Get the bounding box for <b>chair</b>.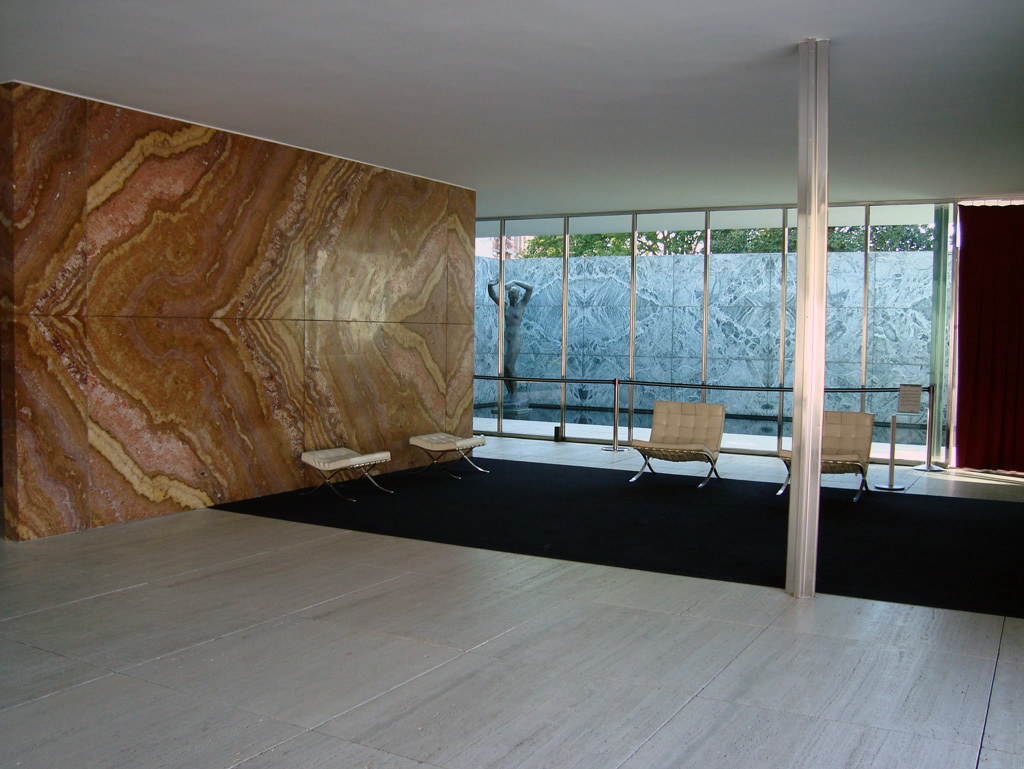
773/410/878/504.
